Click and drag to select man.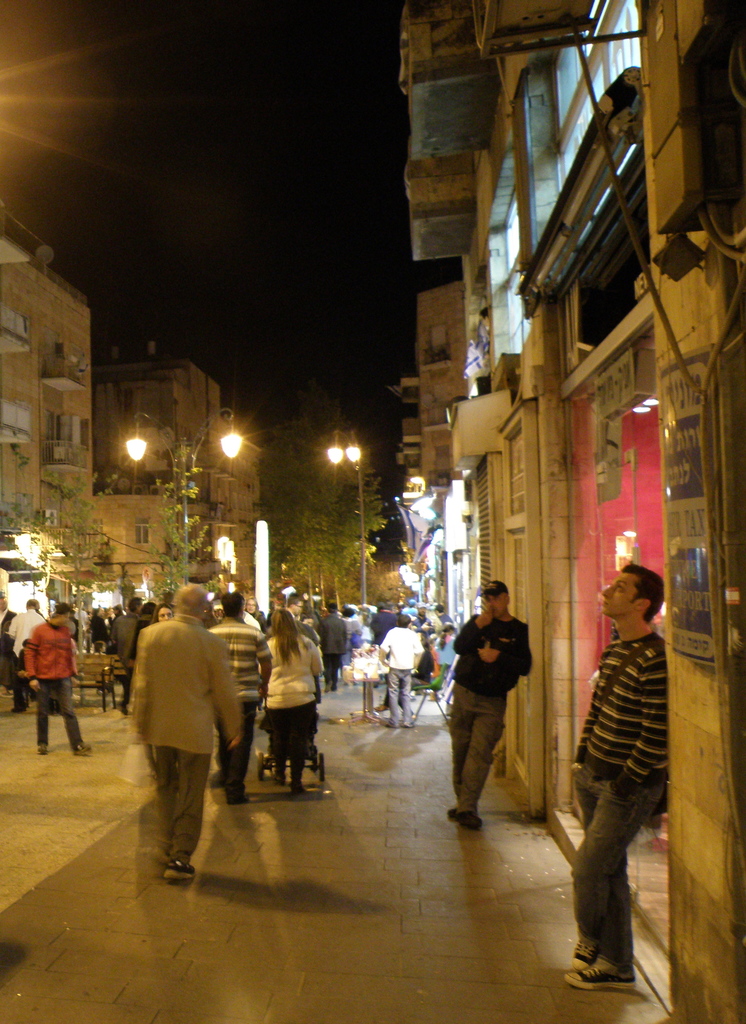
Selection: [122,591,238,895].
